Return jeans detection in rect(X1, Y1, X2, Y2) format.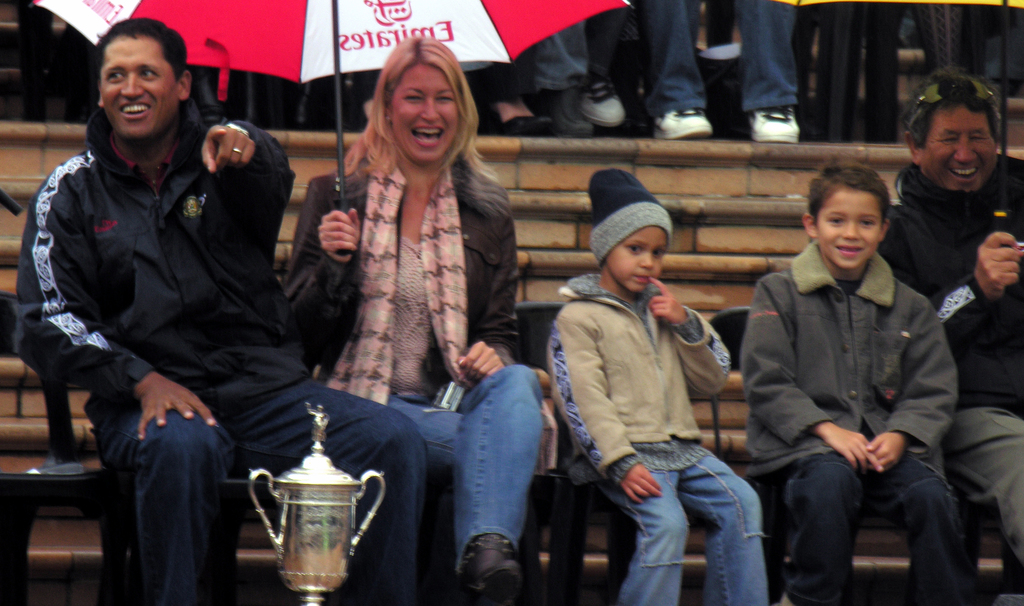
rect(612, 447, 785, 596).
